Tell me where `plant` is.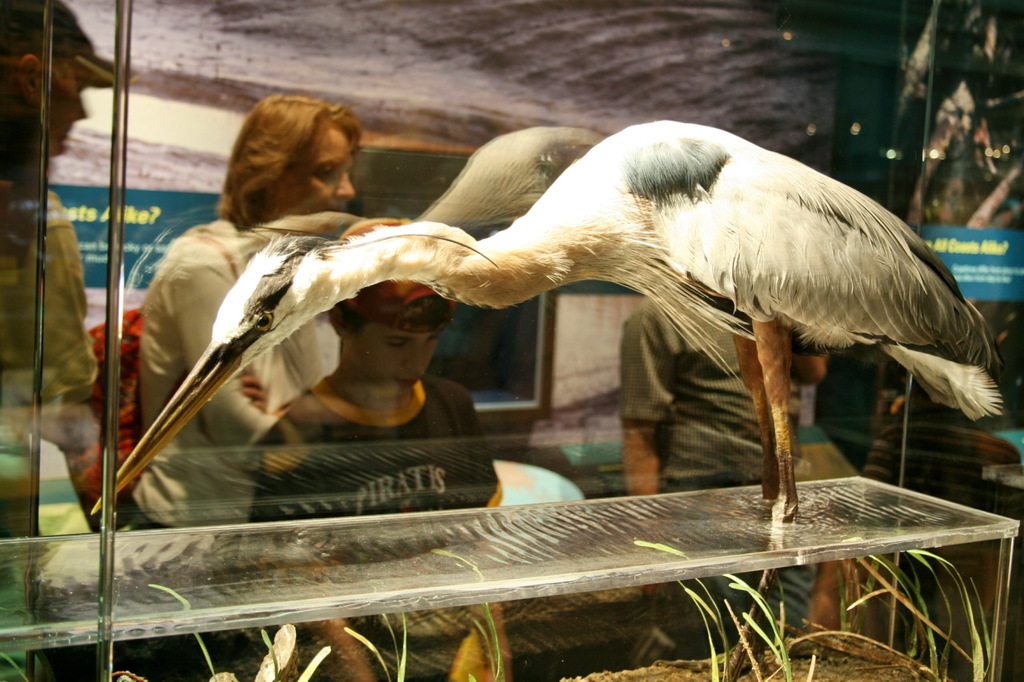
`plant` is at bbox=(343, 604, 410, 681).
